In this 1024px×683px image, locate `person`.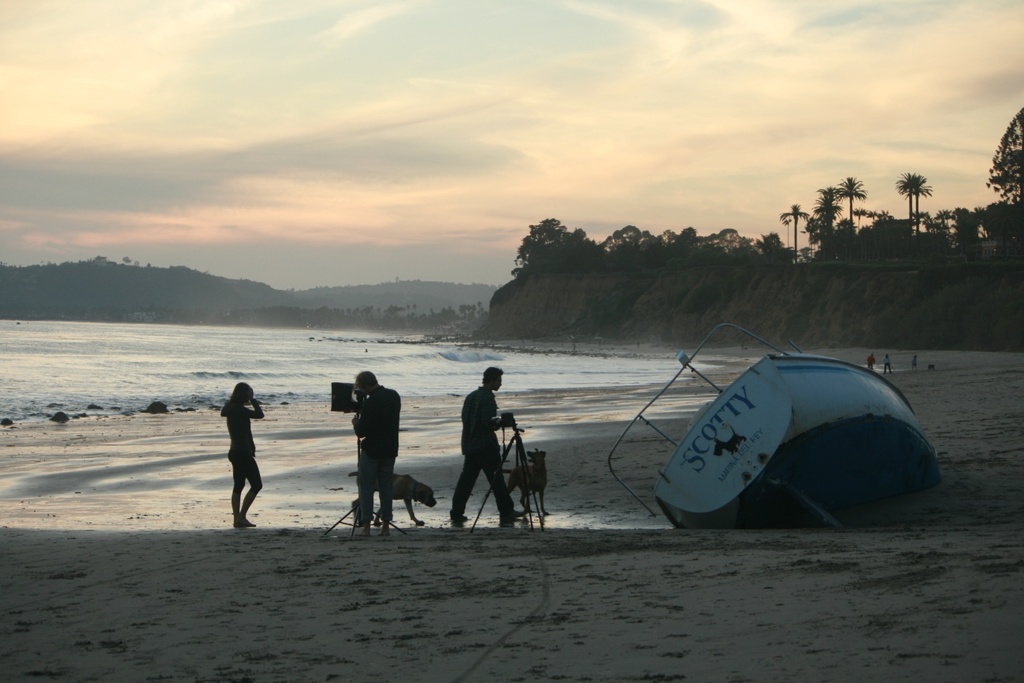
Bounding box: rect(881, 353, 894, 375).
